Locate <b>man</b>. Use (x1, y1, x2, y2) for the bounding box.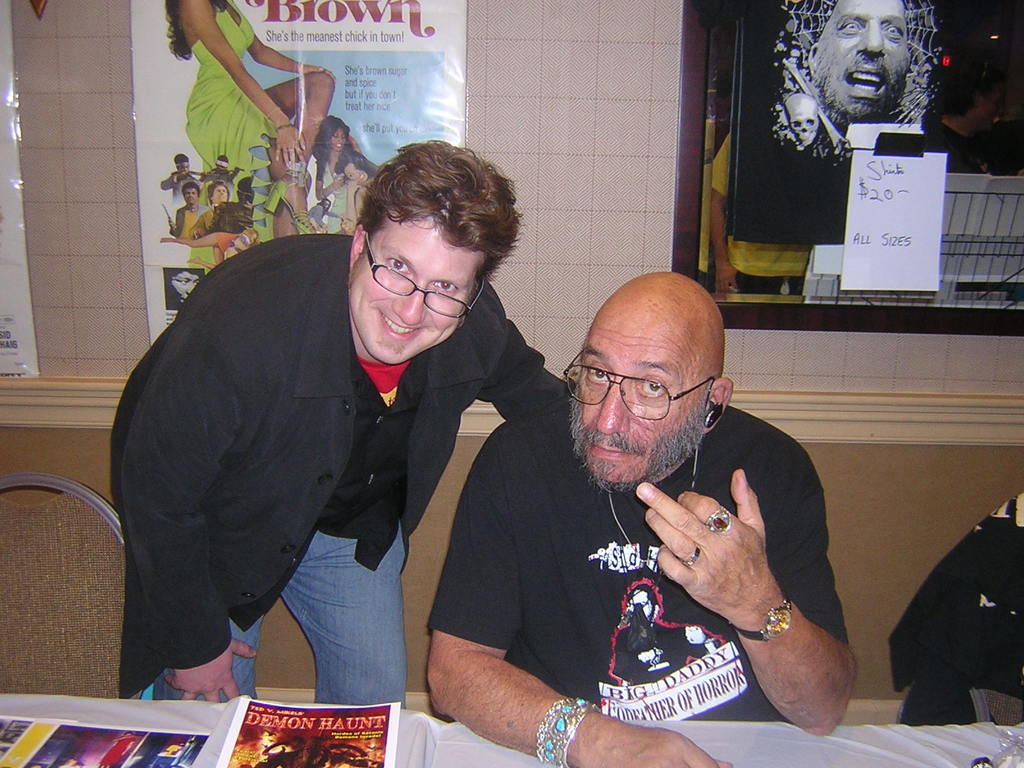
(419, 264, 863, 767).
